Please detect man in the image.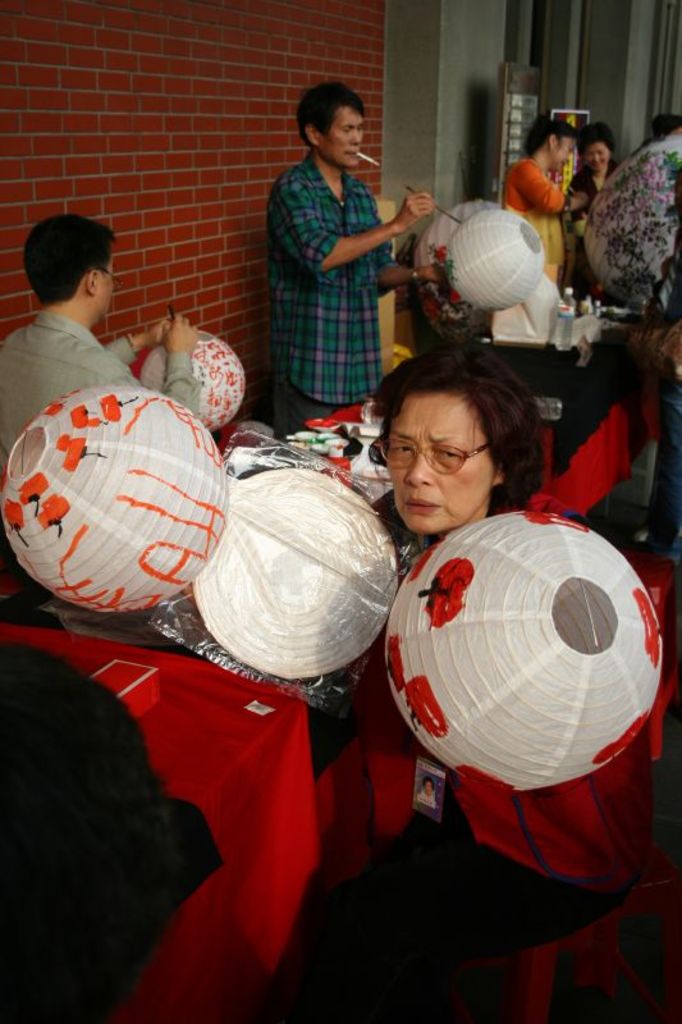
left=247, top=84, right=432, bottom=425.
